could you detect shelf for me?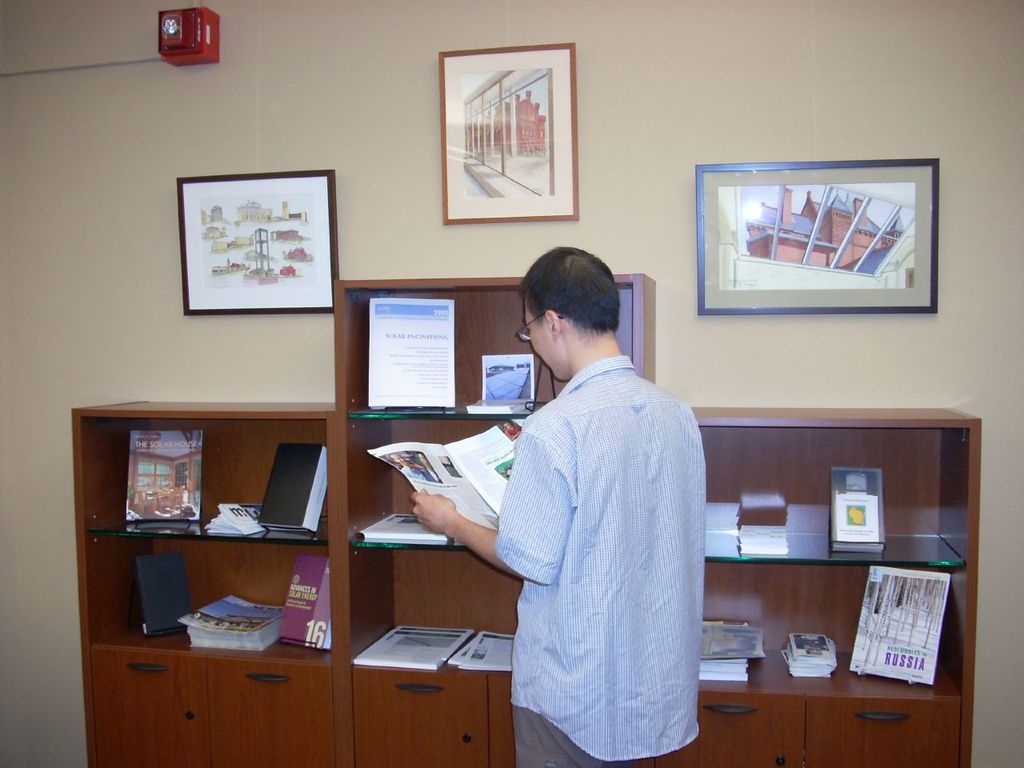
Detection result: 356,288,636,672.
